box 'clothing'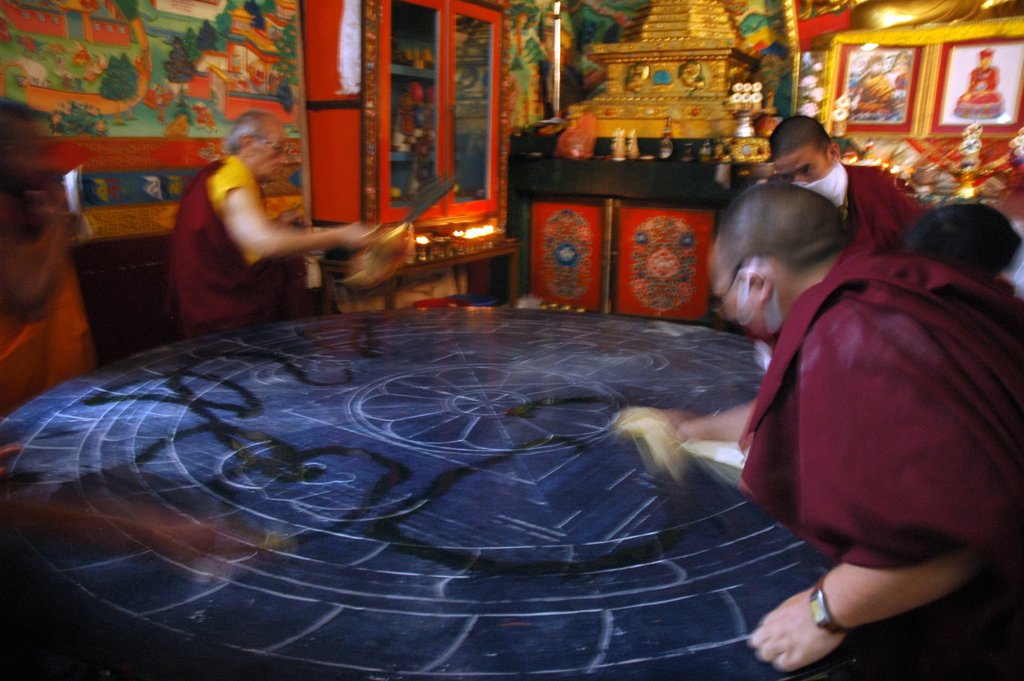
box=[166, 161, 317, 340]
